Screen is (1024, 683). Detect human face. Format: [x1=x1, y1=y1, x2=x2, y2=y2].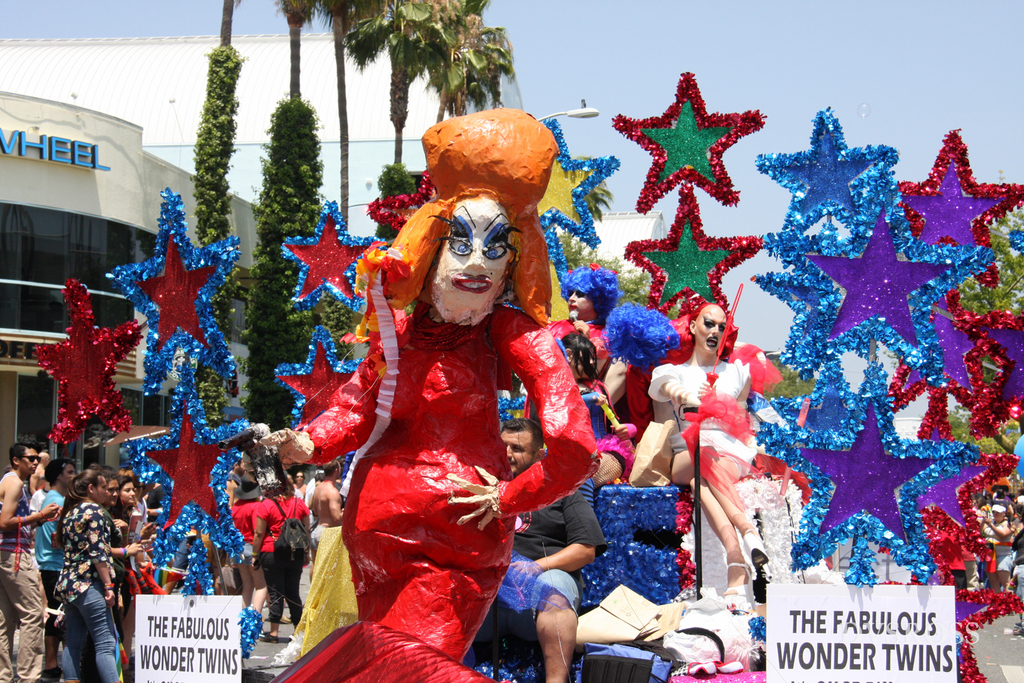
[x1=109, y1=482, x2=120, y2=503].
